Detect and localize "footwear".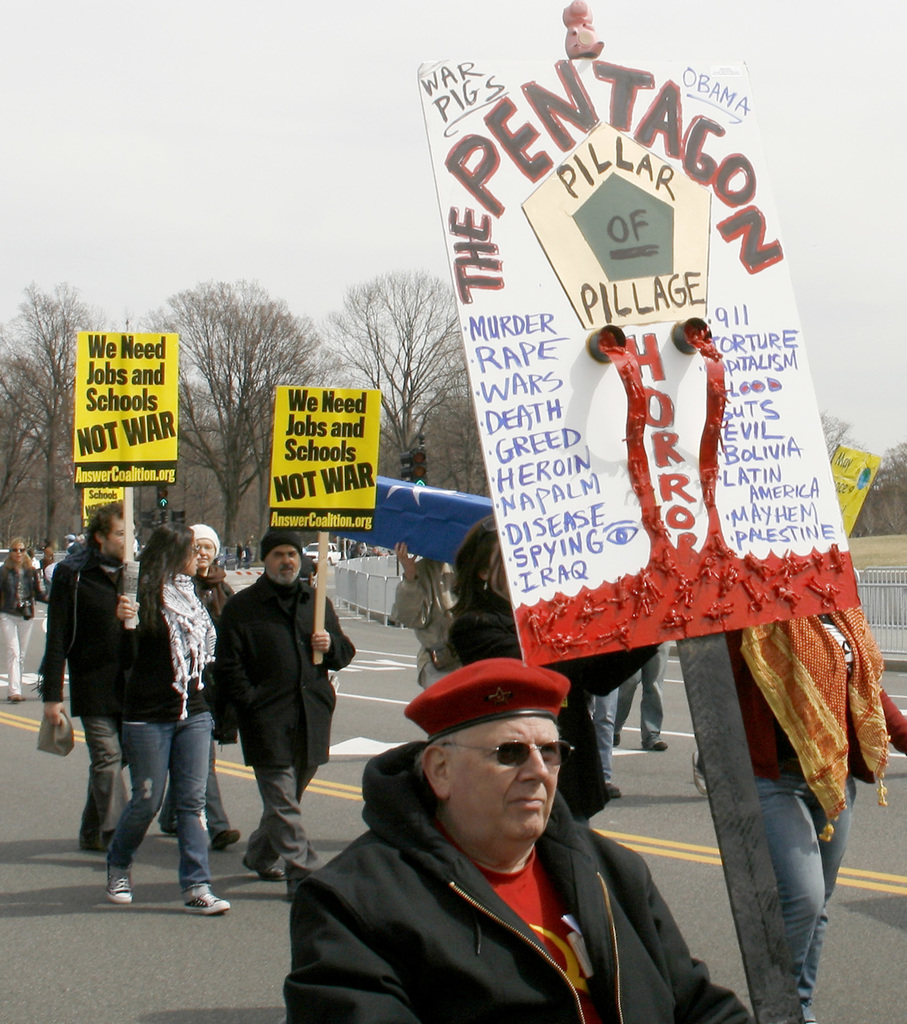
Localized at [left=188, top=885, right=232, bottom=918].
